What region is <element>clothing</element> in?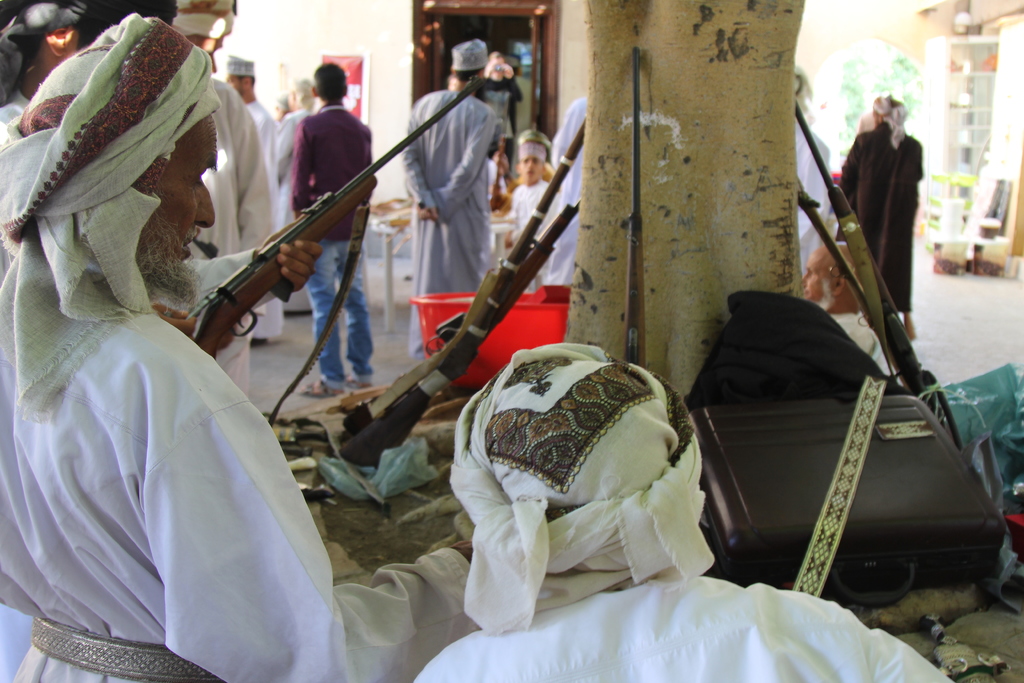
[x1=792, y1=124, x2=831, y2=283].
